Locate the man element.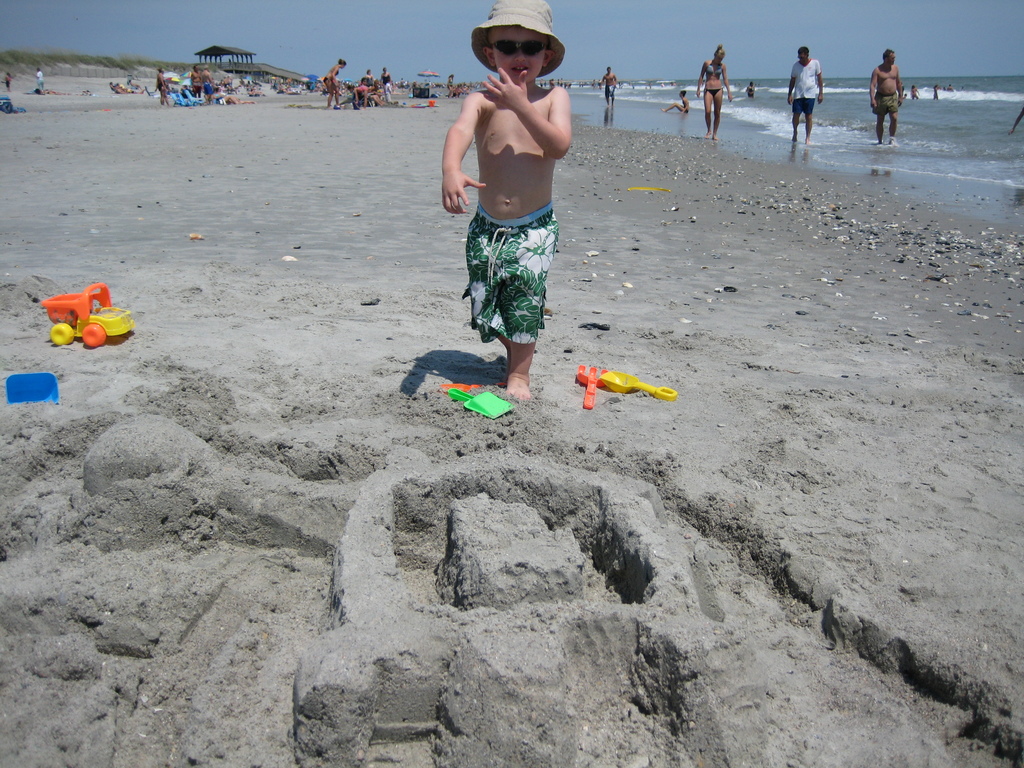
Element bbox: {"x1": 867, "y1": 47, "x2": 903, "y2": 145}.
